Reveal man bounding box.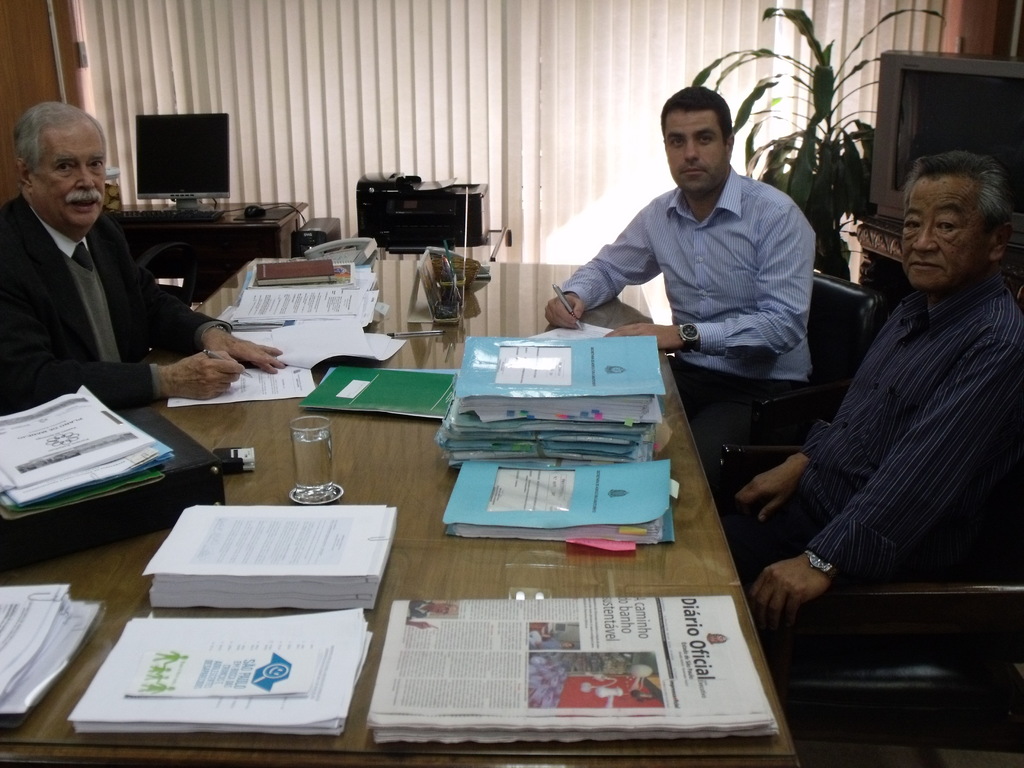
Revealed: x1=771 y1=141 x2=1021 y2=661.
